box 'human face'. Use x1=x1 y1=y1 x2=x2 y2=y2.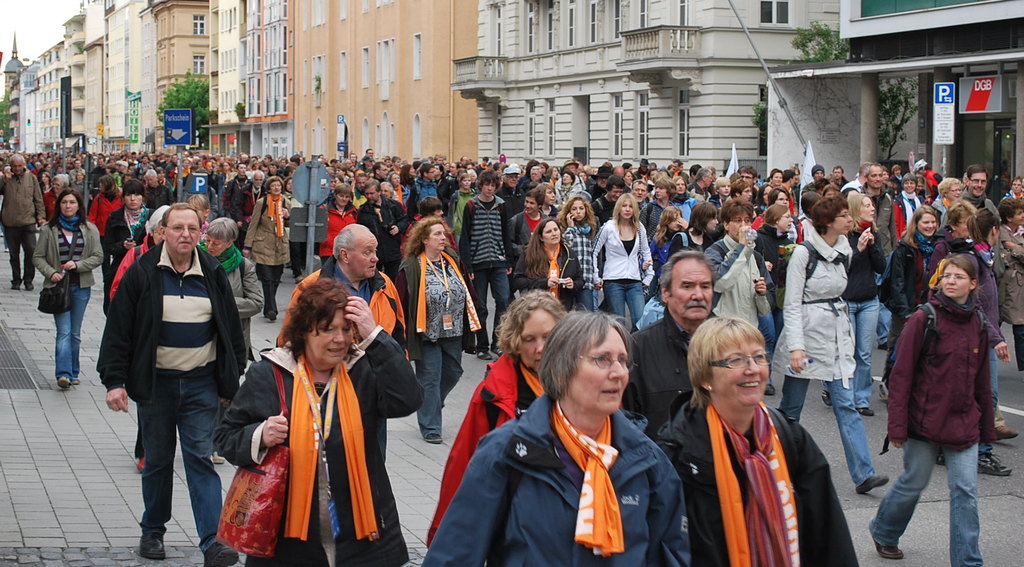
x1=972 y1=174 x2=984 y2=195.
